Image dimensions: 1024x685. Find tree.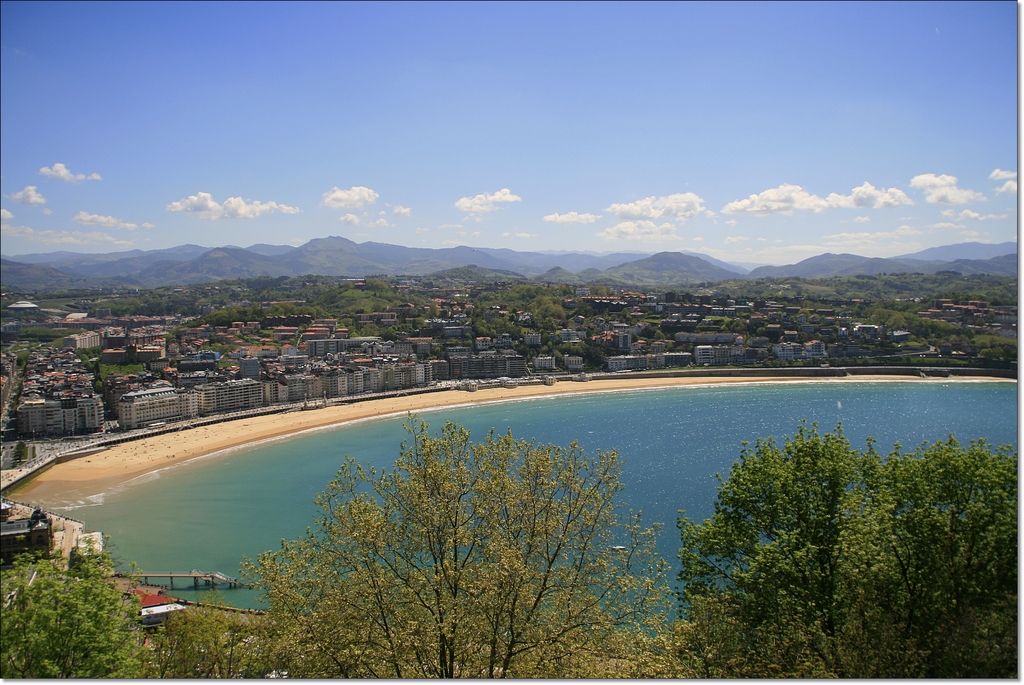
box=[235, 413, 665, 656].
